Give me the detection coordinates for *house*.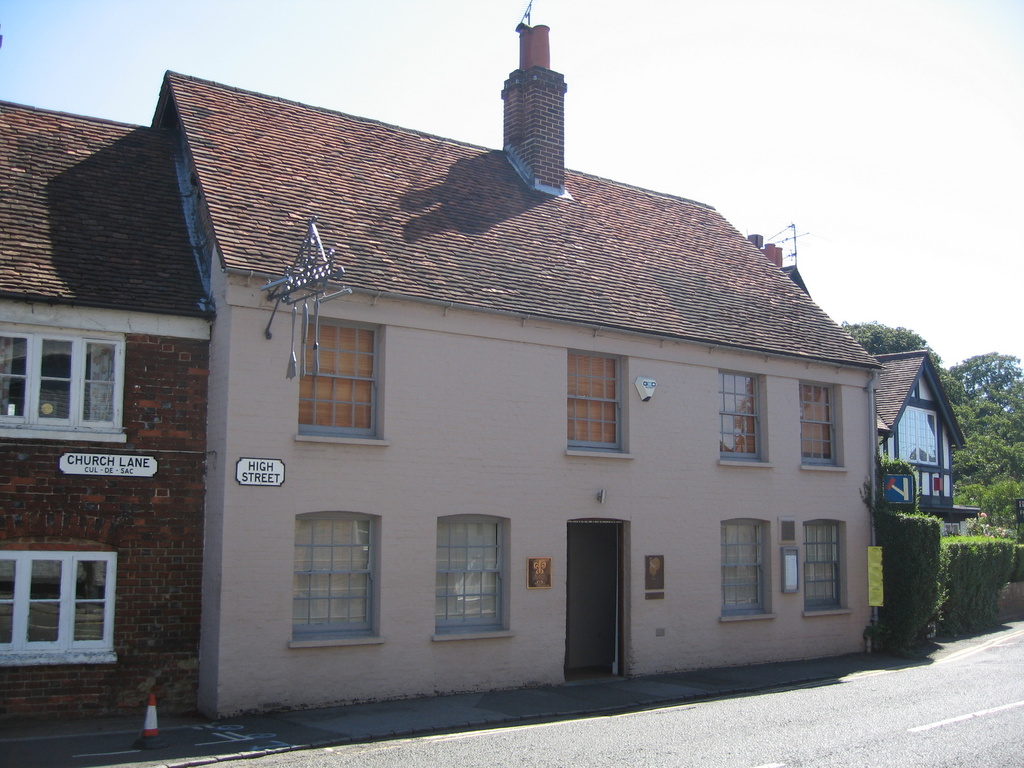
bbox=(870, 352, 979, 532).
